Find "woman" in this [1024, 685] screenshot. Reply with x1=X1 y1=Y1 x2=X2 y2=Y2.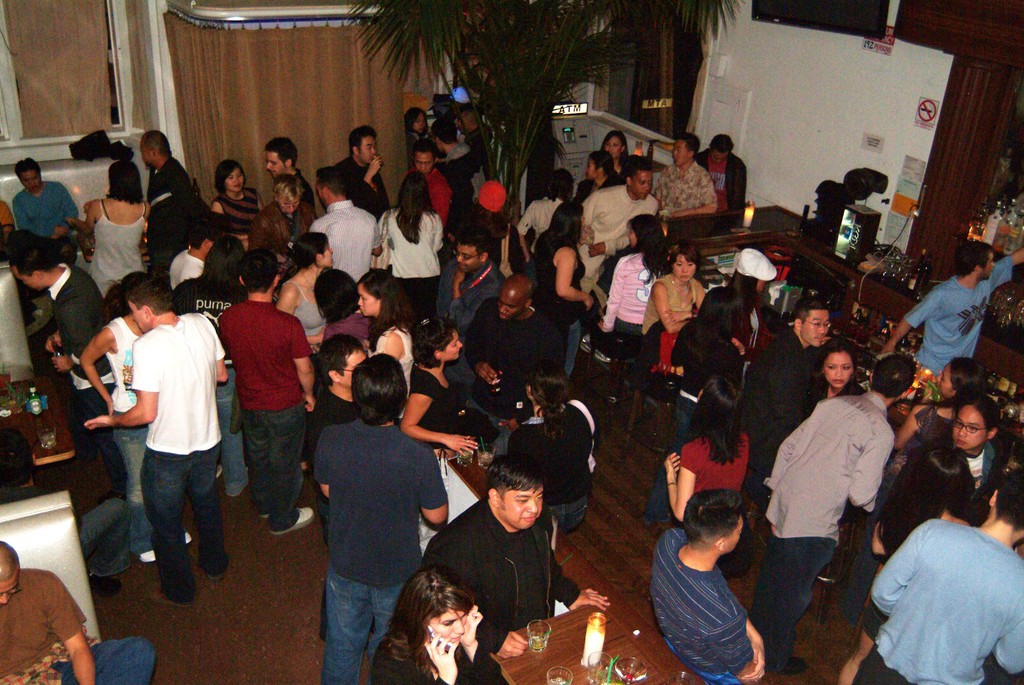
x1=604 y1=131 x2=626 y2=174.
